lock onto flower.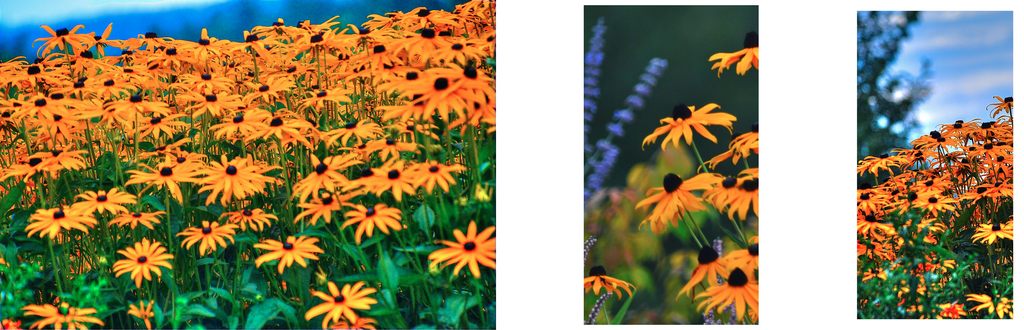
Locked: x1=710 y1=28 x2=761 y2=78.
